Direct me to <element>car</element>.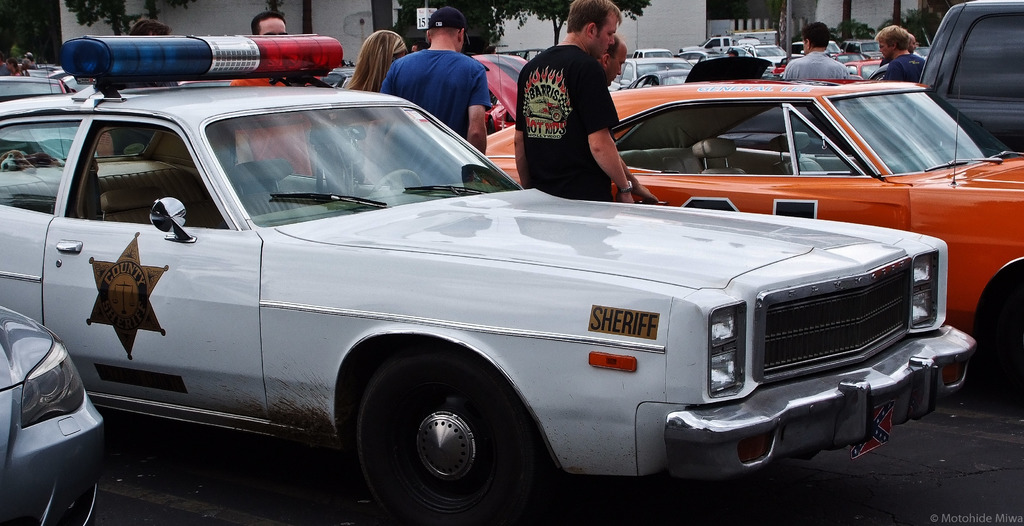
Direction: crop(0, 308, 106, 525).
